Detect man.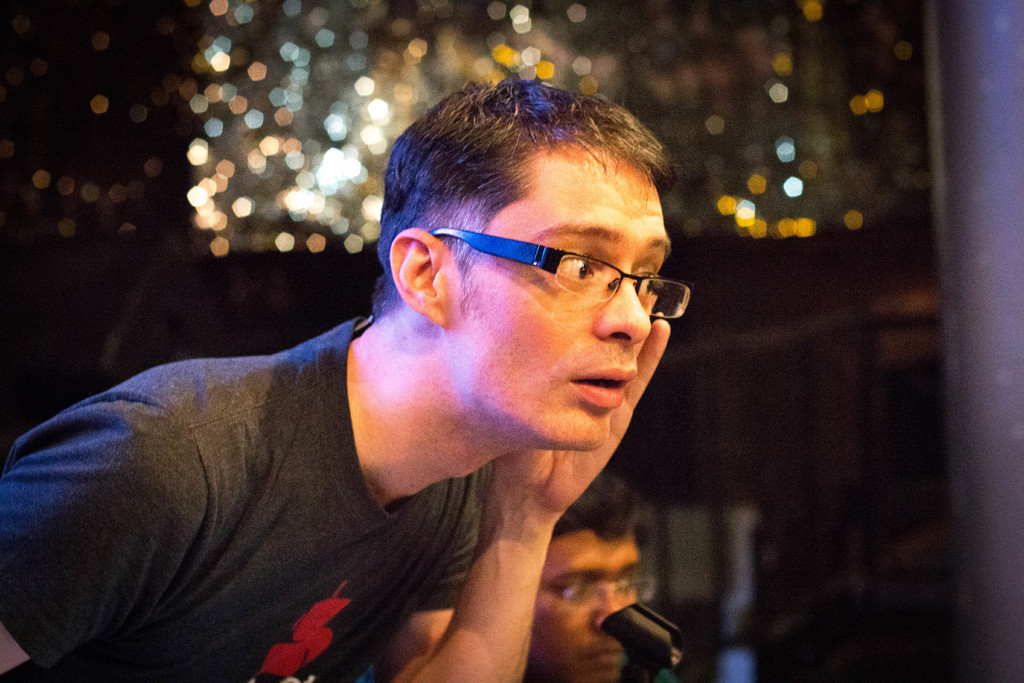
Detected at locate(529, 470, 649, 682).
